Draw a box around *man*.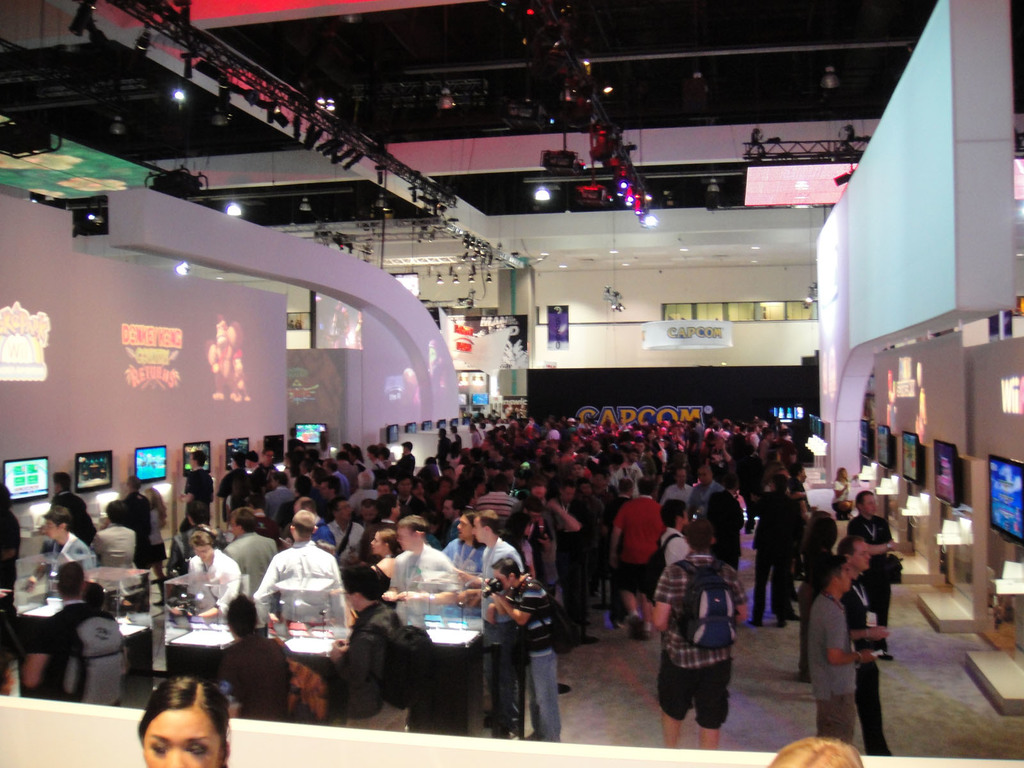
665,467,692,509.
